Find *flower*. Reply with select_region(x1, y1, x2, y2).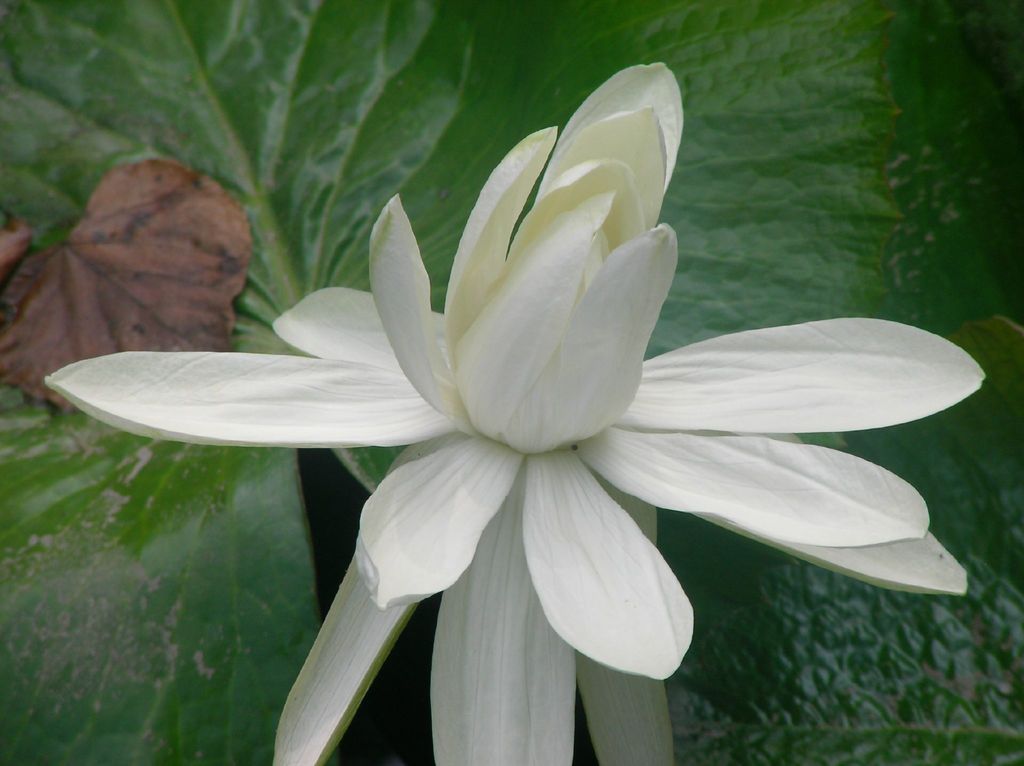
select_region(45, 61, 988, 765).
